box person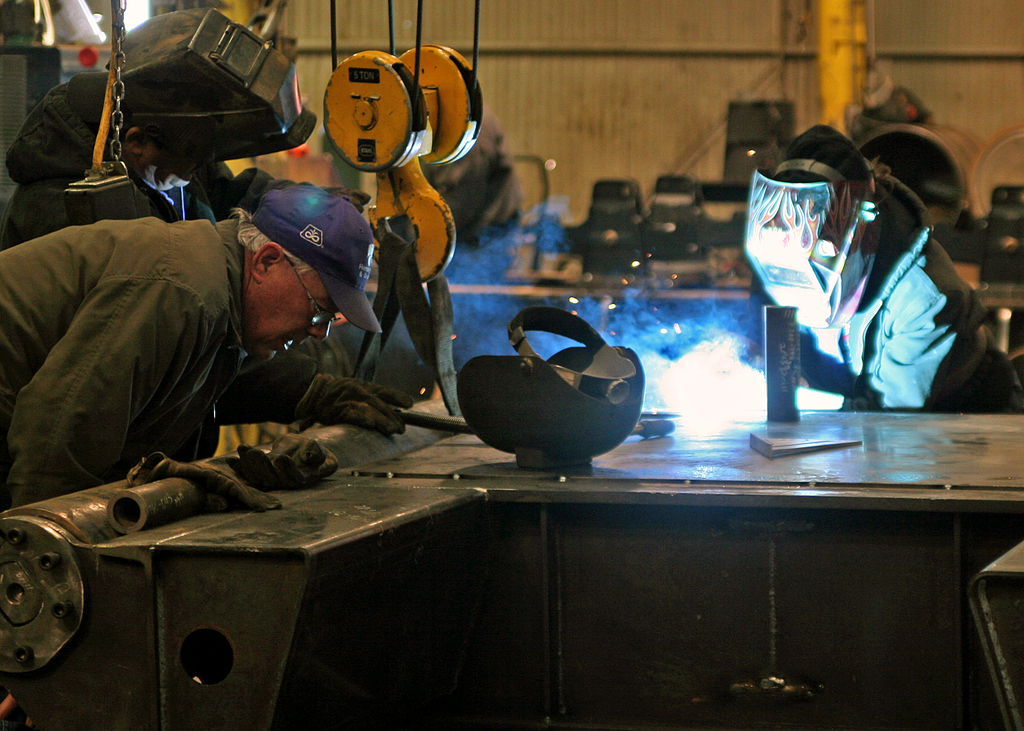
BBox(1, 181, 383, 517)
